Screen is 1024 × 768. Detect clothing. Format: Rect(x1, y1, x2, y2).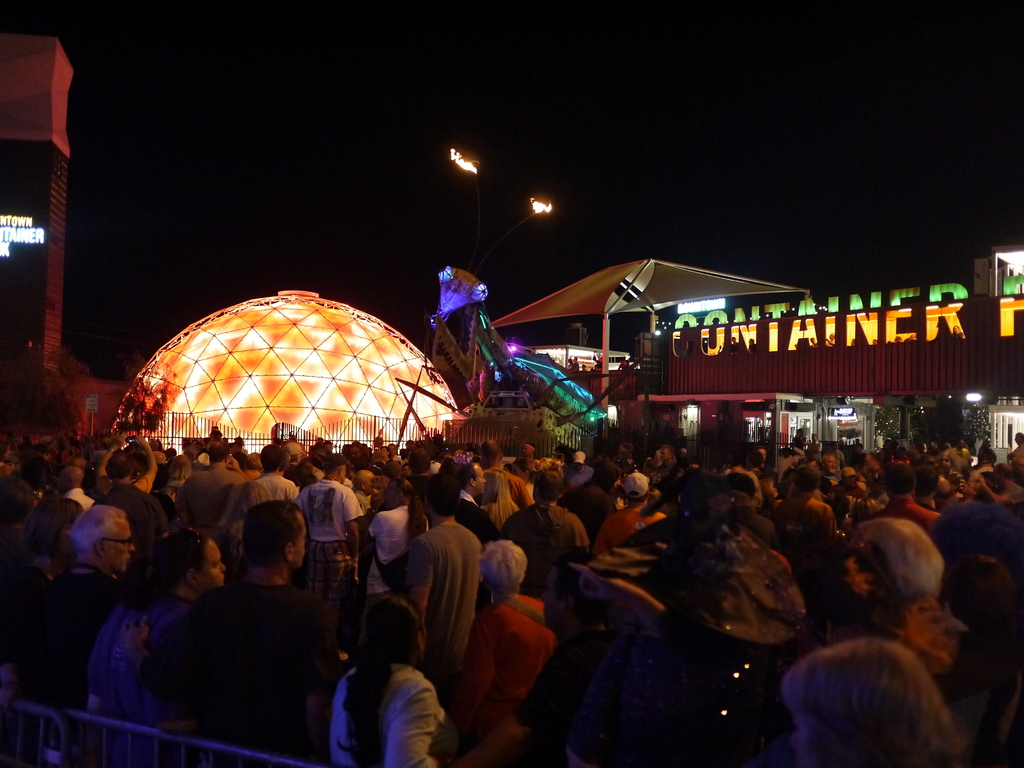
Rect(602, 501, 668, 543).
